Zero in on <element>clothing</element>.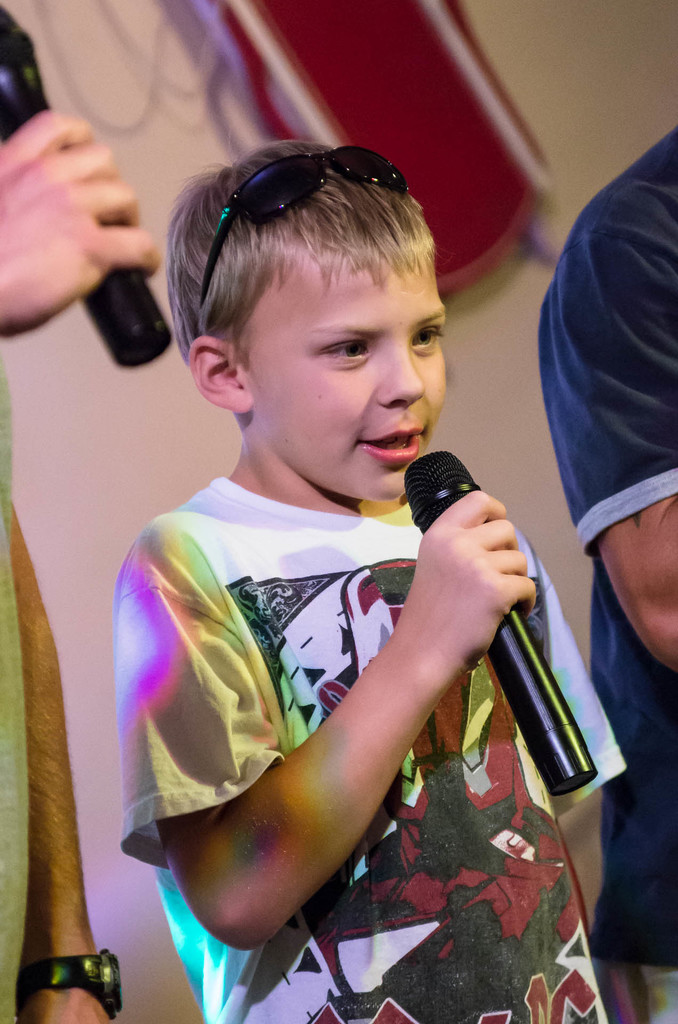
Zeroed in: (x1=0, y1=358, x2=29, y2=1023).
